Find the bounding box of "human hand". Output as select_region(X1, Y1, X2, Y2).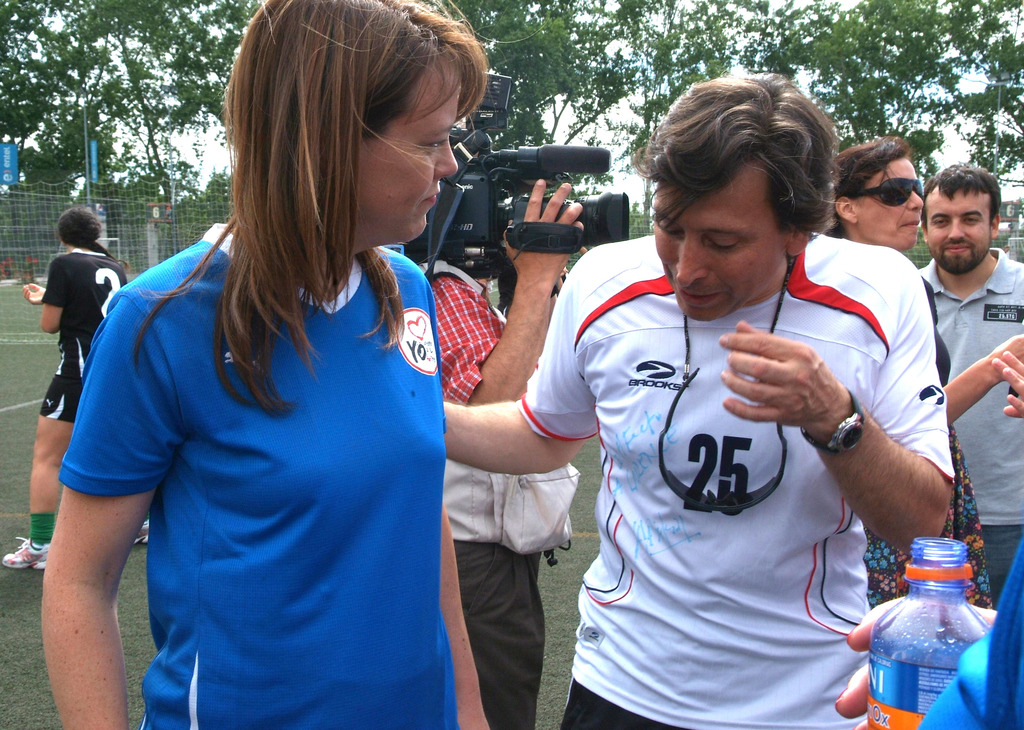
select_region(712, 324, 888, 436).
